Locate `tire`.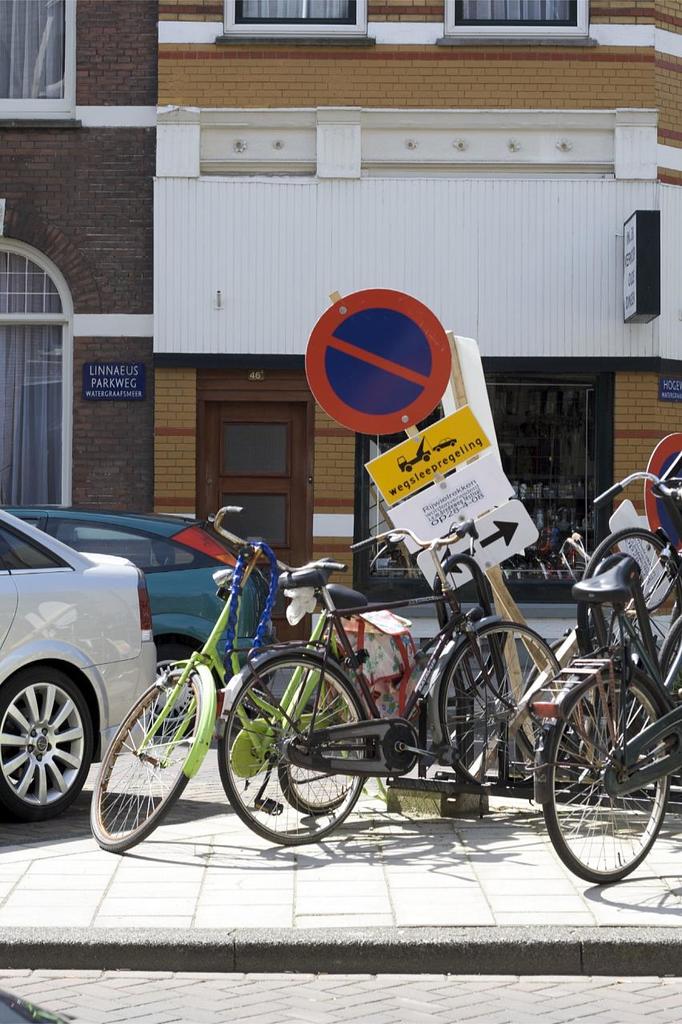
Bounding box: {"left": 150, "top": 645, "right": 213, "bottom": 736}.
